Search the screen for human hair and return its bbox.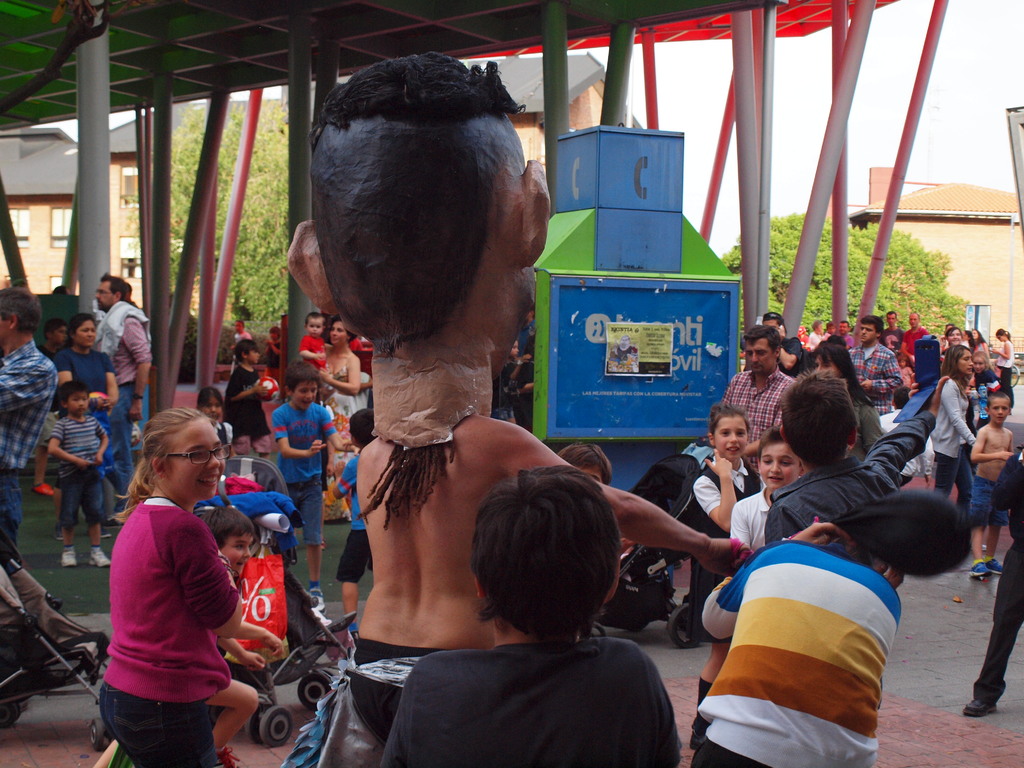
Found: {"left": 303, "top": 310, "right": 325, "bottom": 330}.
